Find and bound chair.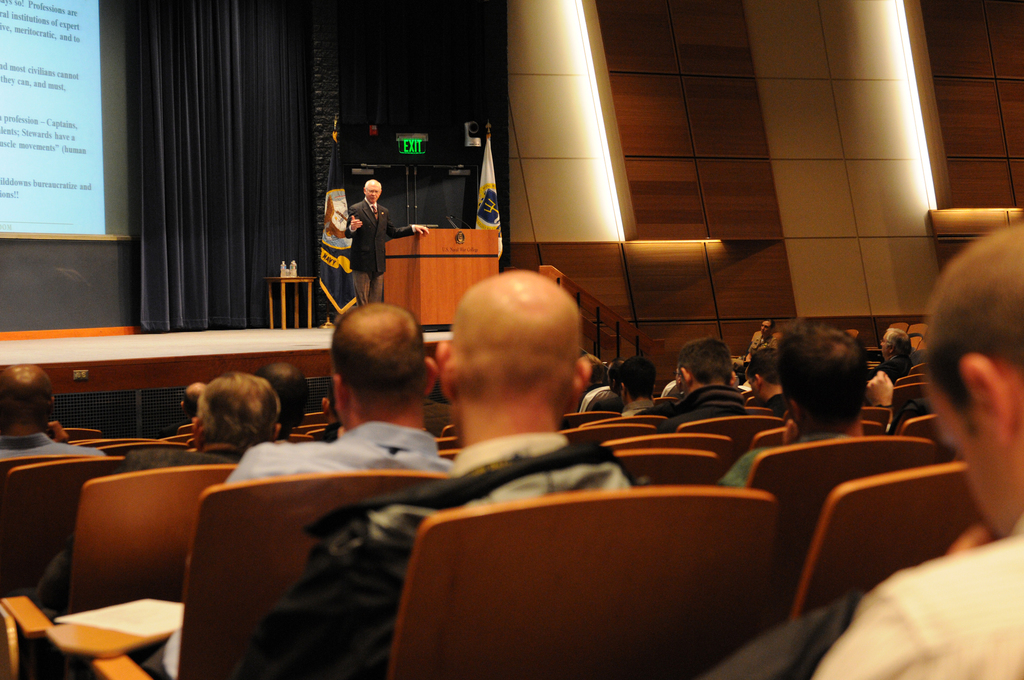
Bound: select_region(172, 428, 196, 439).
